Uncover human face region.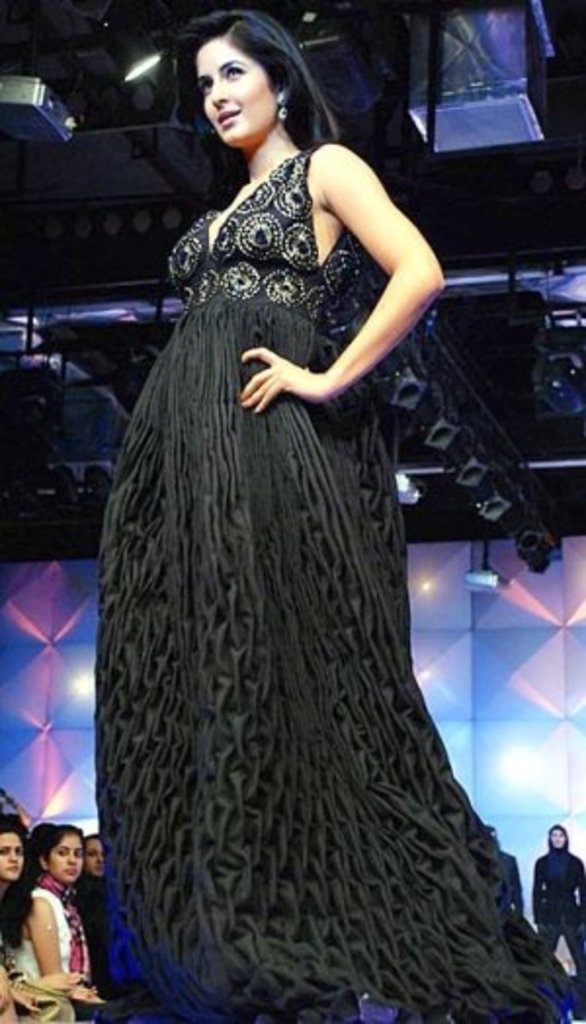
Uncovered: {"x1": 86, "y1": 836, "x2": 109, "y2": 877}.
